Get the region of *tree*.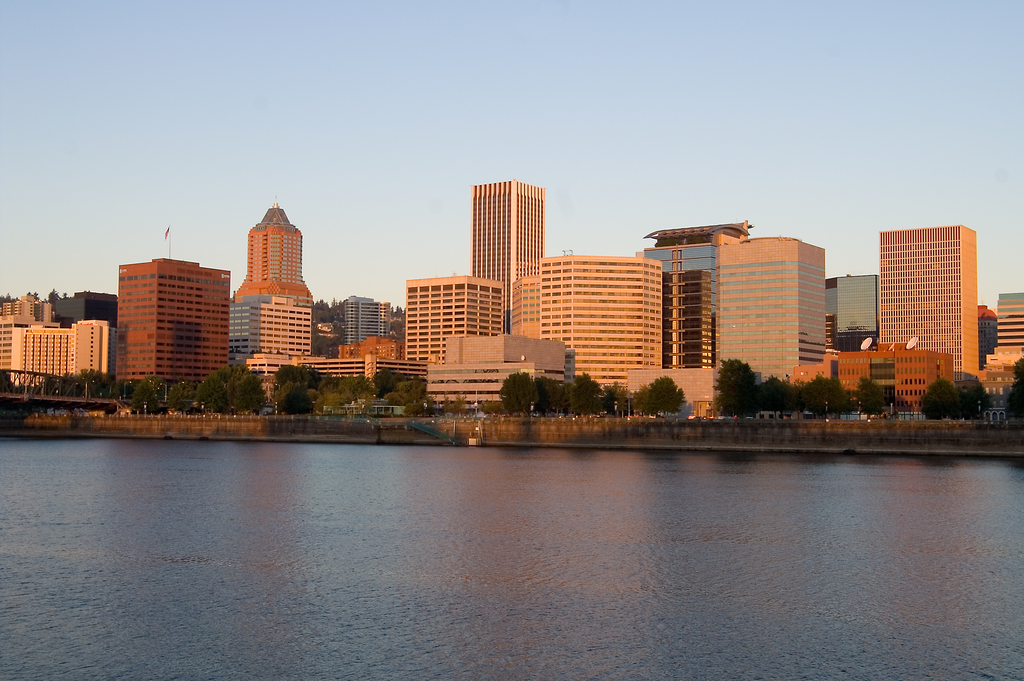
rect(794, 365, 848, 418).
